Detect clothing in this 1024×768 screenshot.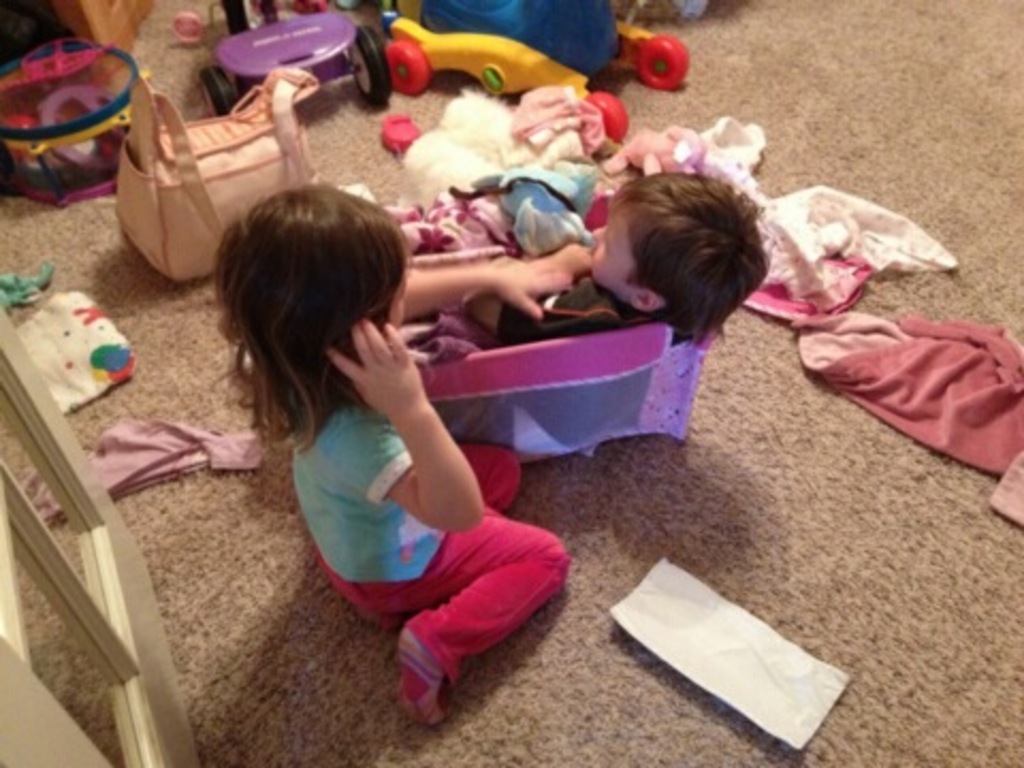
Detection: x1=668, y1=113, x2=962, y2=299.
